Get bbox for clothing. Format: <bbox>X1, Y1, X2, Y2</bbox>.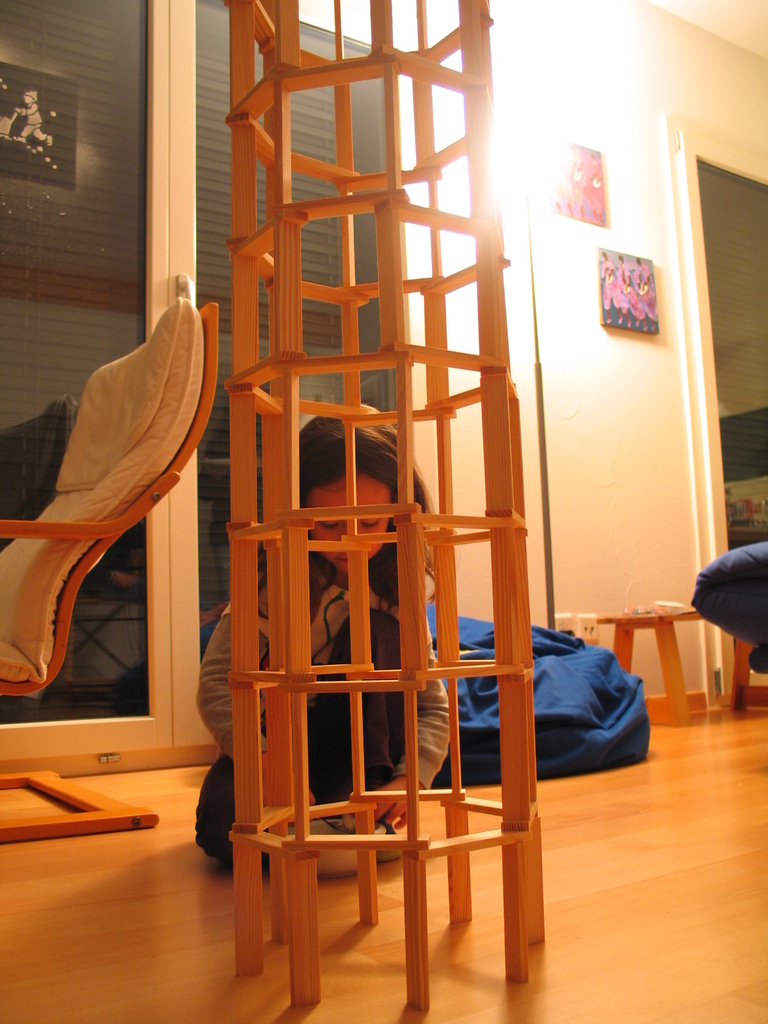
<bbox>556, 161, 571, 205</bbox>.
